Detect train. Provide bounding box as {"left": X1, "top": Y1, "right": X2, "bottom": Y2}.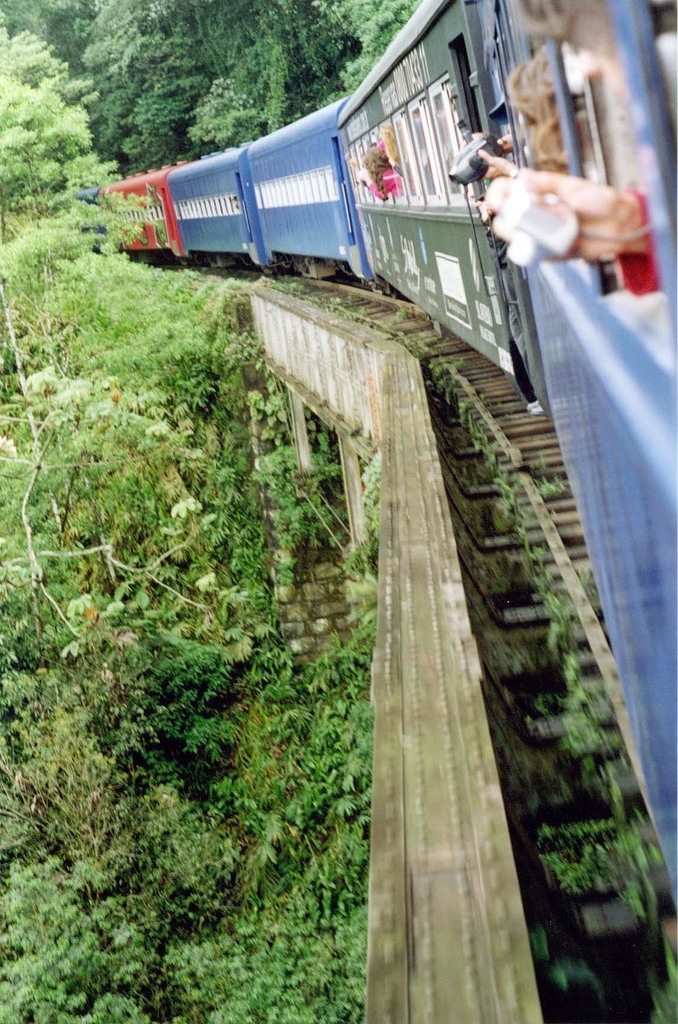
{"left": 102, "top": 0, "right": 677, "bottom": 1023}.
